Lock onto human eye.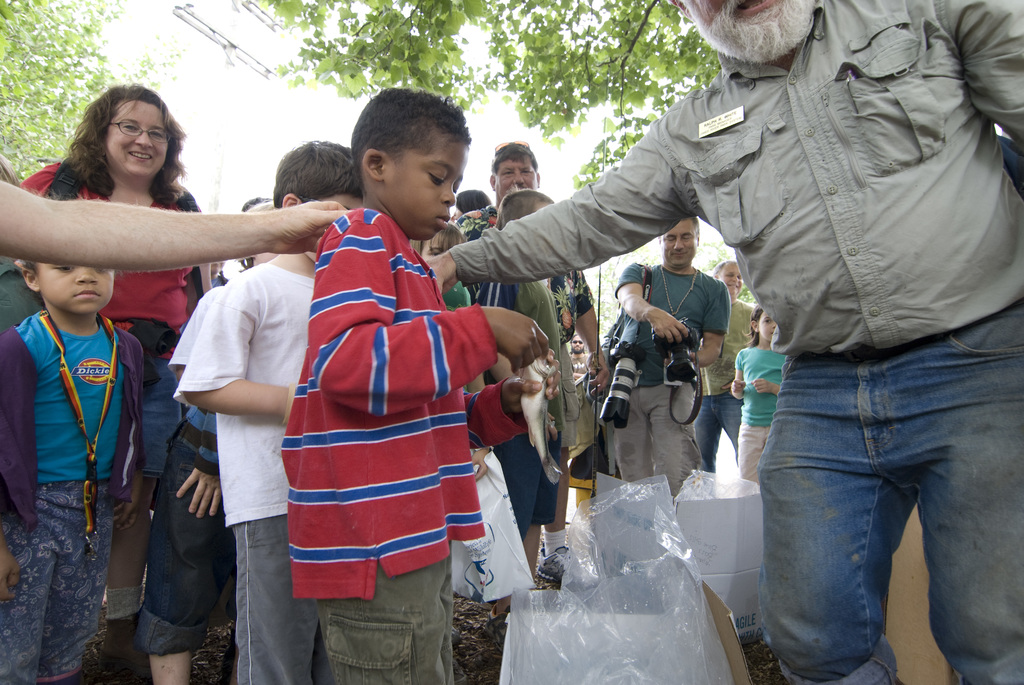
Locked: 122 123 136 130.
